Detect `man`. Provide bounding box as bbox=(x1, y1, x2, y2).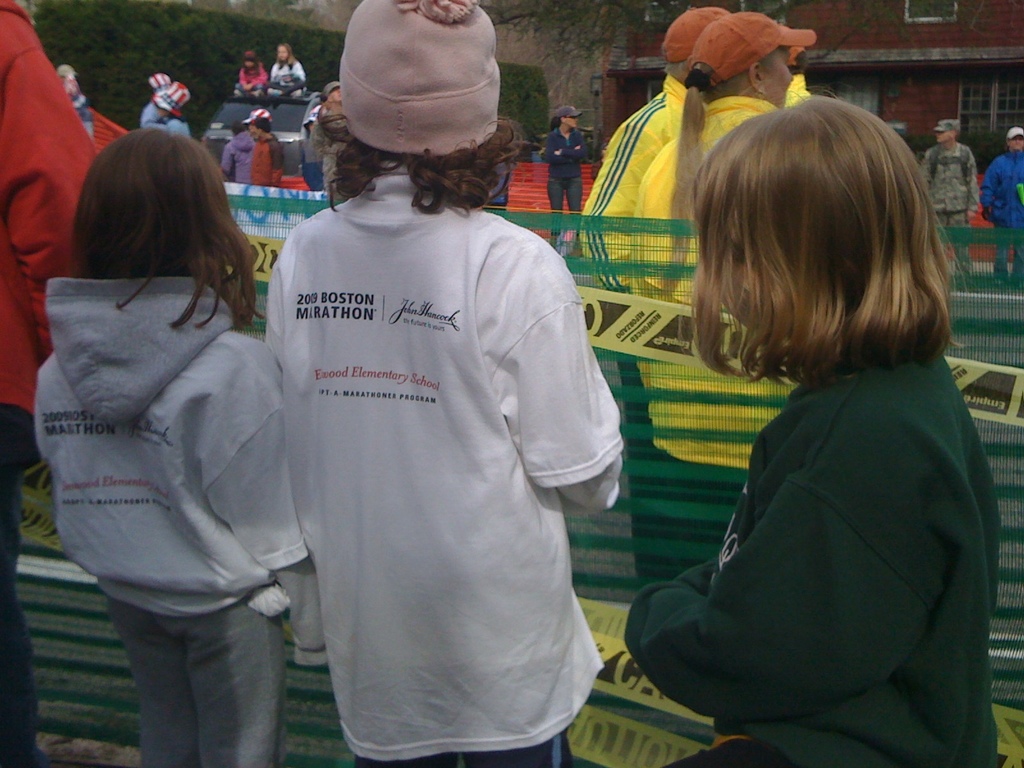
bbox=(916, 118, 979, 278).
